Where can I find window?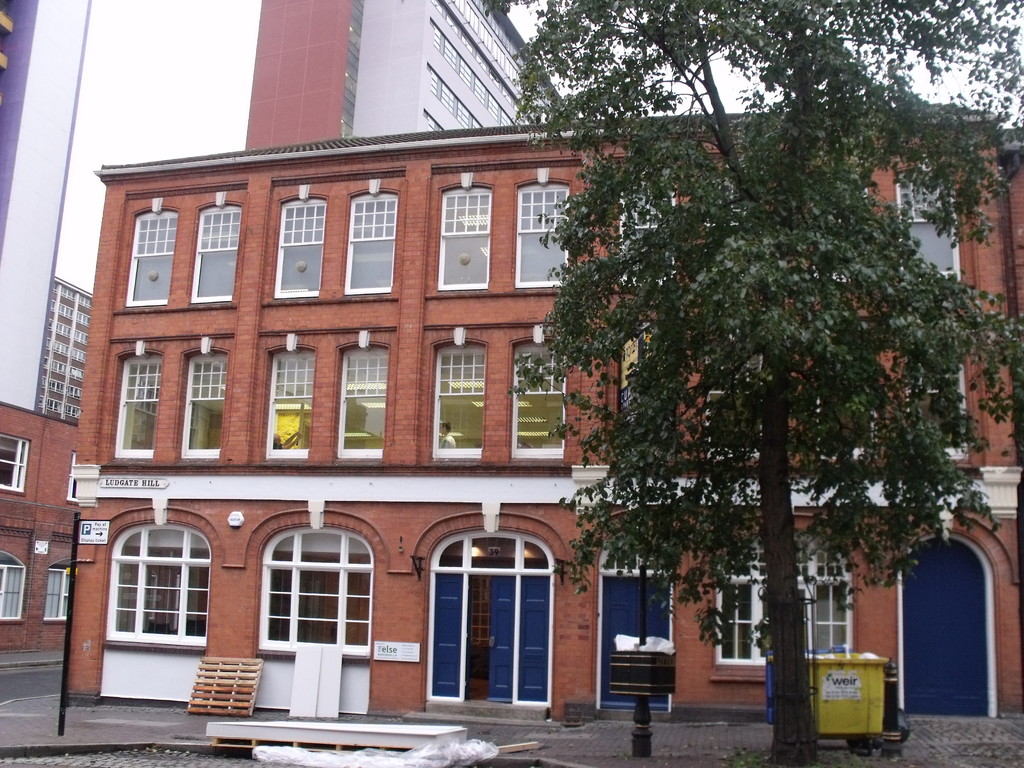
You can find it at bbox=[108, 349, 162, 455].
